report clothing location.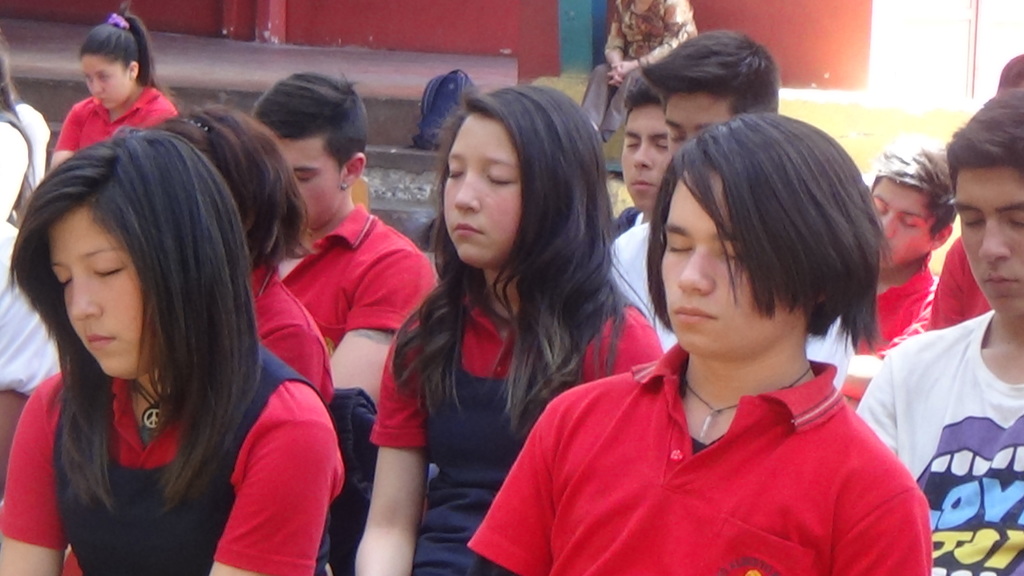
Report: bbox=(852, 258, 943, 405).
